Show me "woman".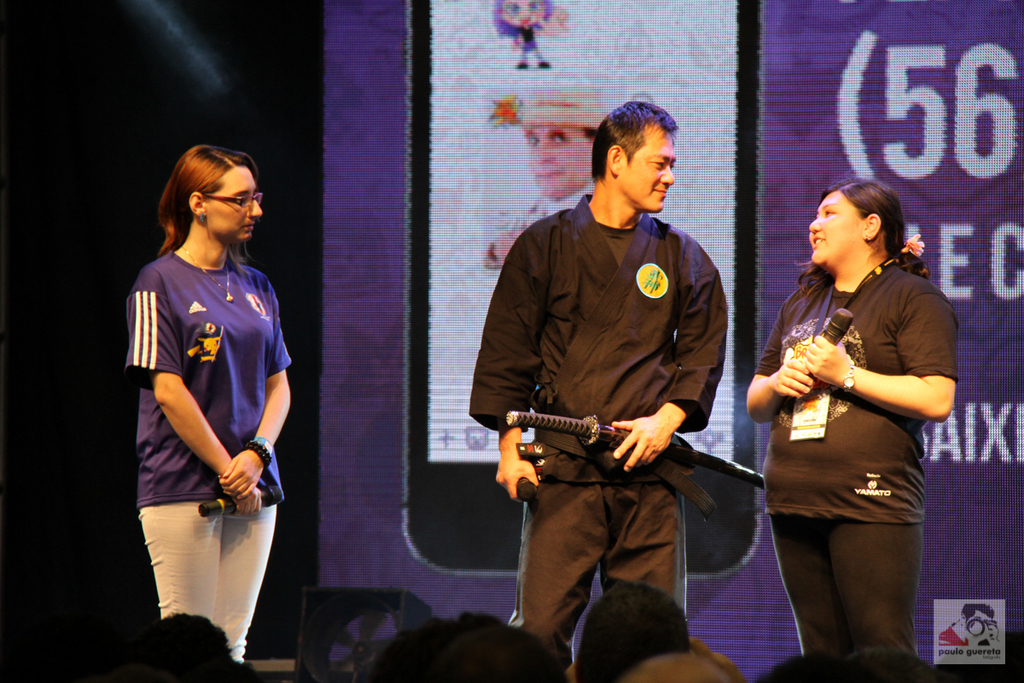
"woman" is here: 107/137/300/672.
